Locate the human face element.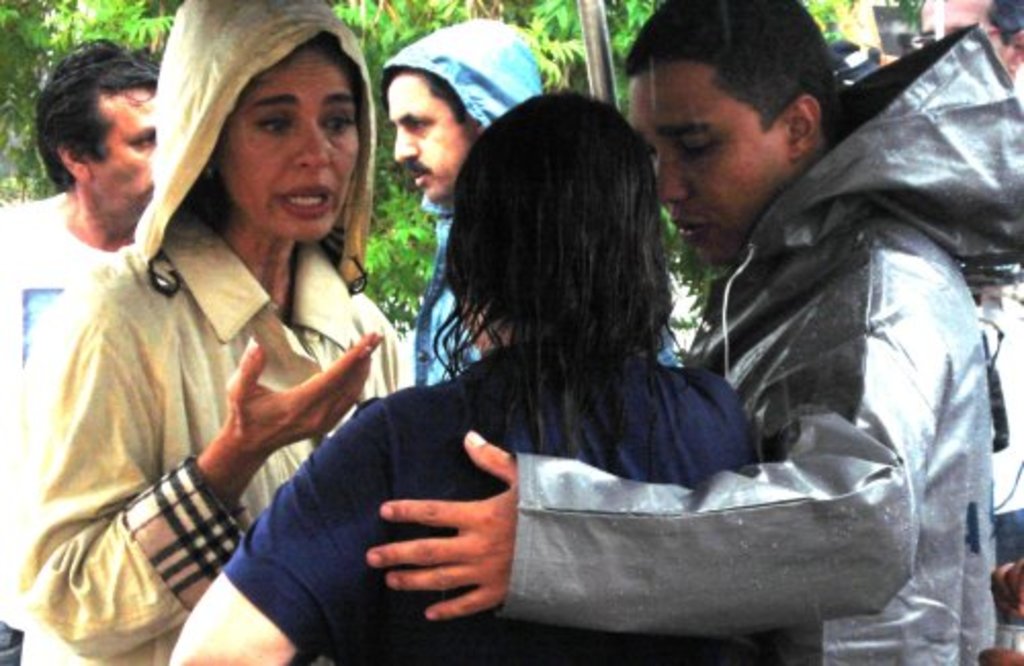
Element bbox: l=627, t=64, r=797, b=262.
